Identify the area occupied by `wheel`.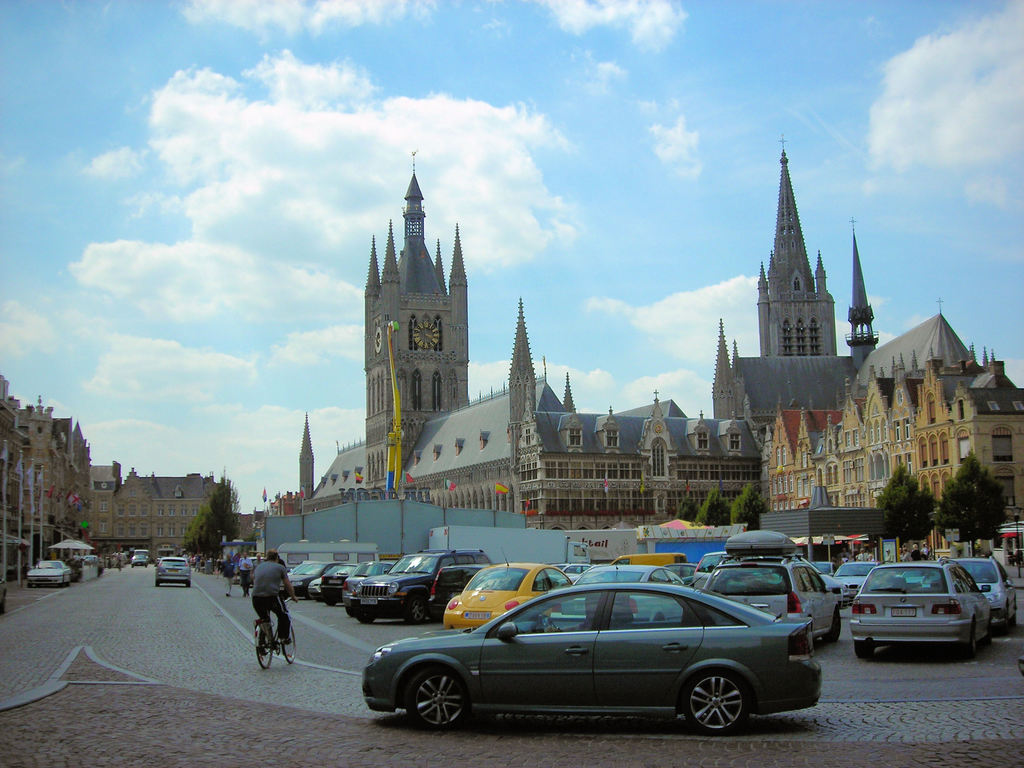
Area: region(1011, 613, 1017, 627).
